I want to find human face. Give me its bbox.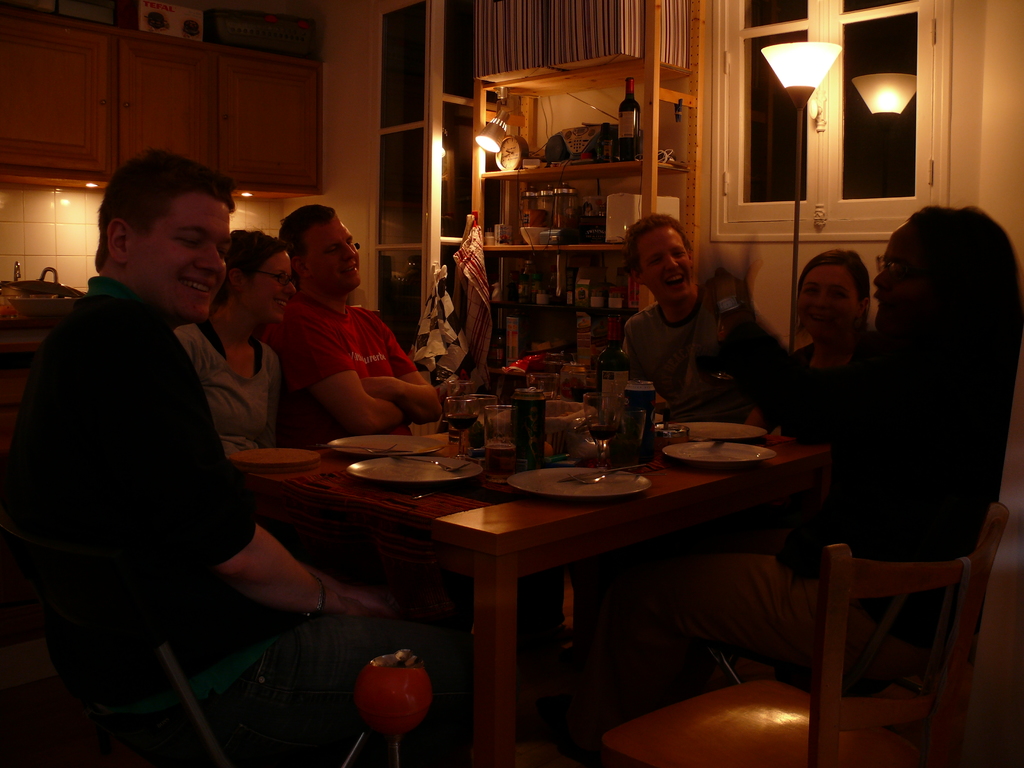
(796, 264, 863, 347).
